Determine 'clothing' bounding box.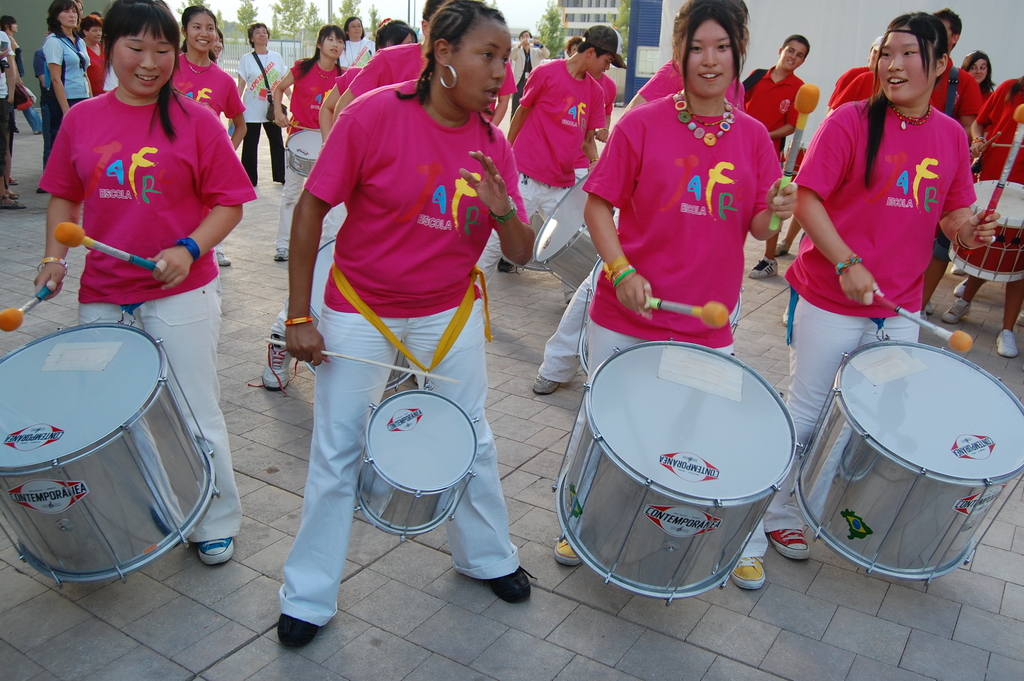
Determined: [0, 31, 20, 159].
